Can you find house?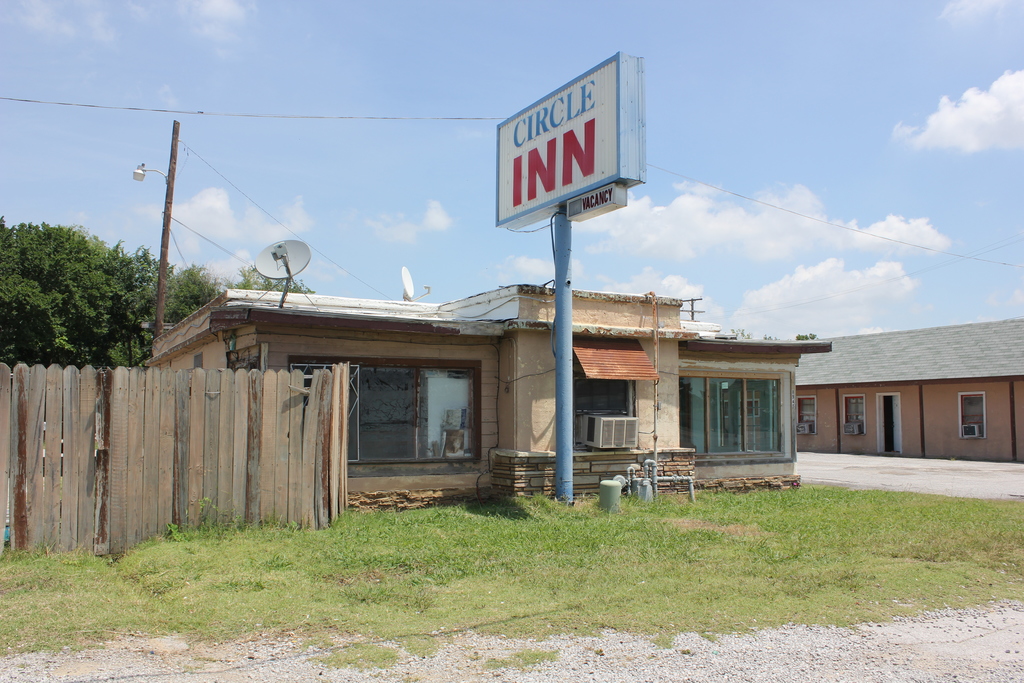
Yes, bounding box: rect(142, 279, 835, 521).
